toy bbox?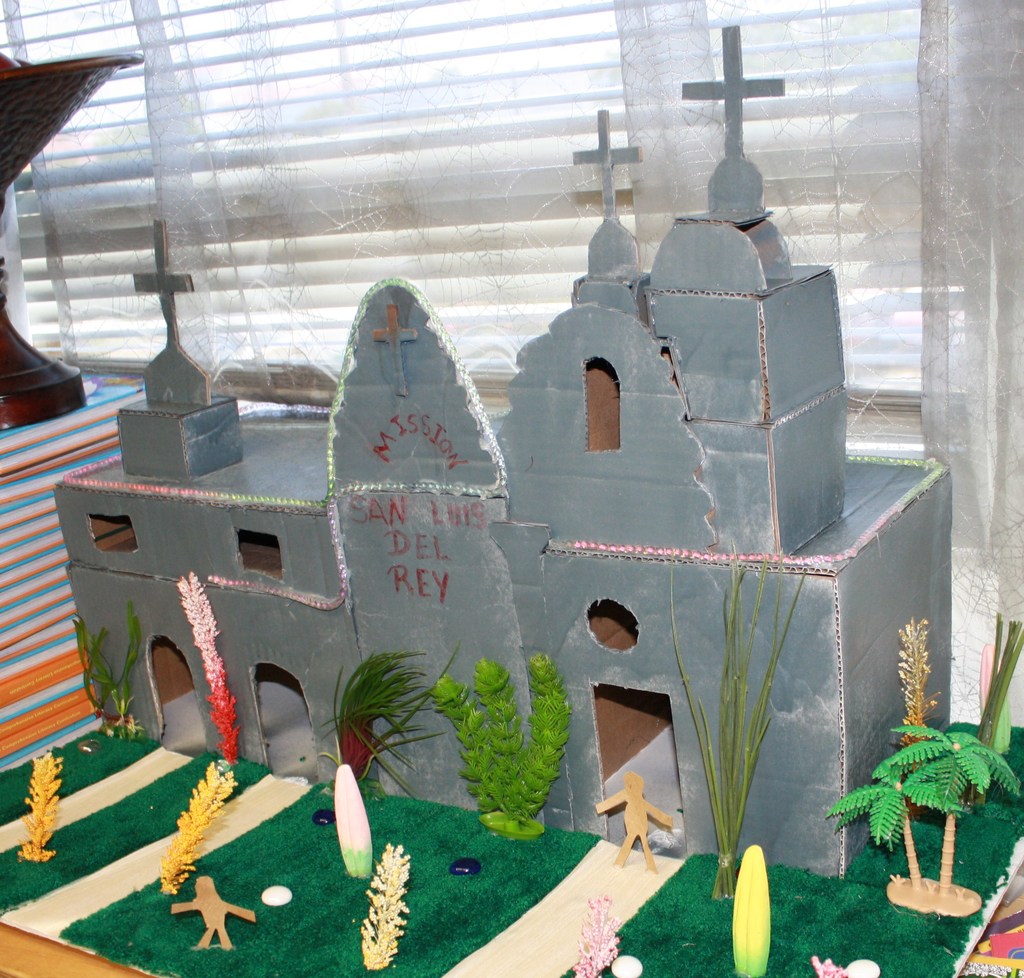
722 849 771 977
